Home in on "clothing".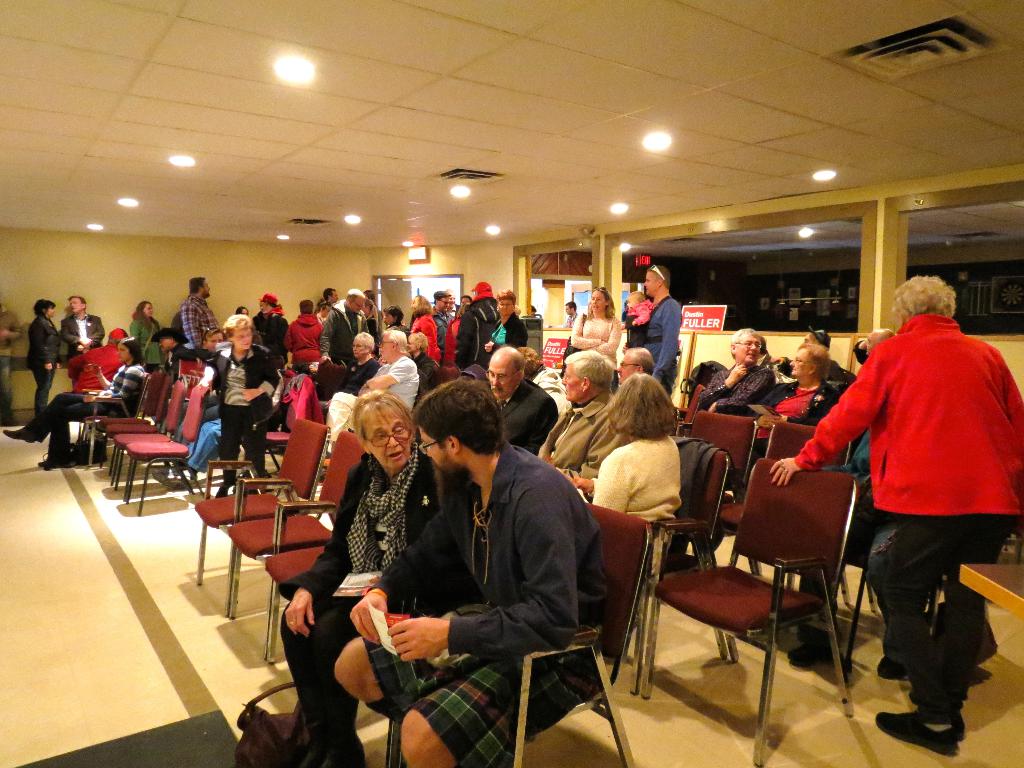
Homed in at {"x1": 865, "y1": 509, "x2": 984, "y2": 720}.
